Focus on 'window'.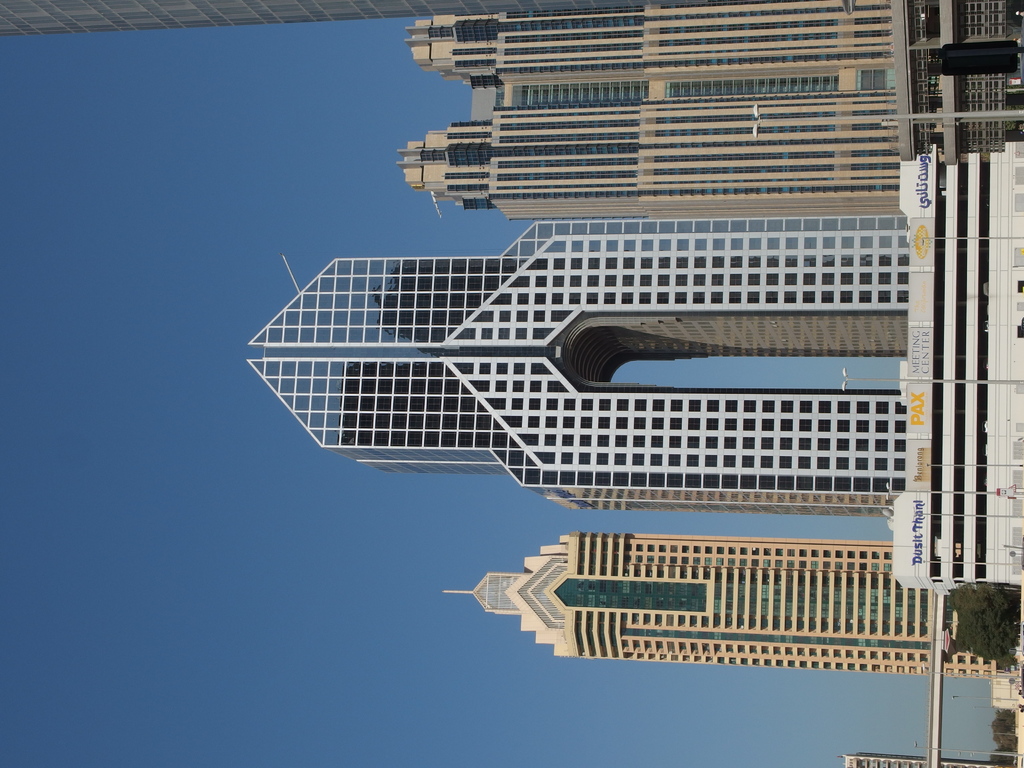
Focused at x1=677 y1=238 x2=691 y2=251.
